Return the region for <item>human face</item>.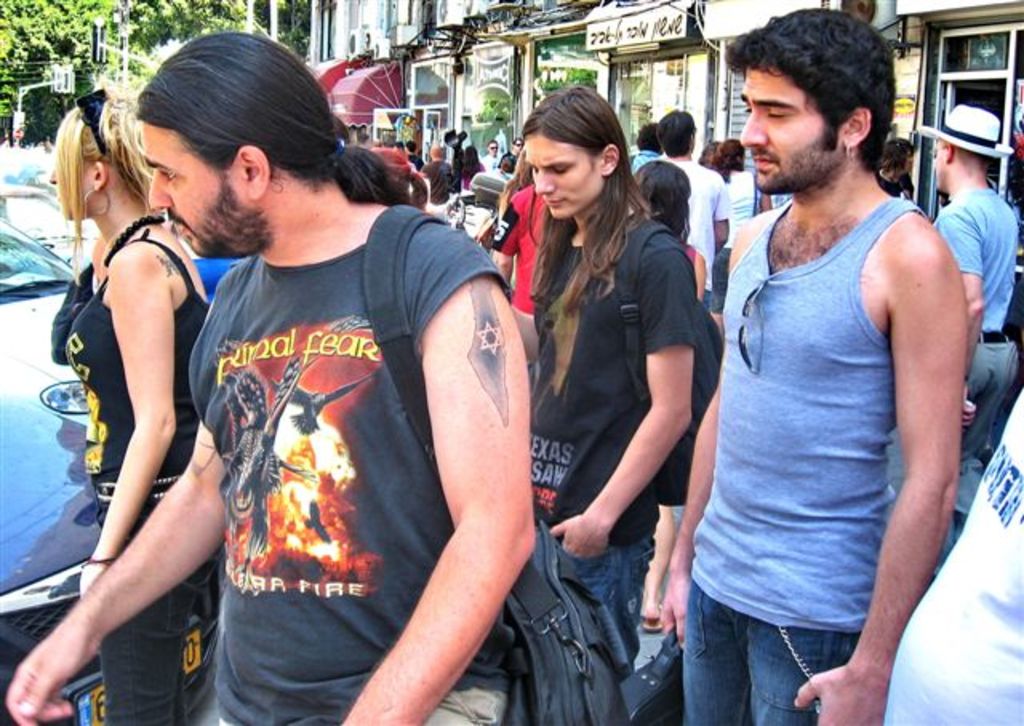
BBox(528, 131, 605, 219).
